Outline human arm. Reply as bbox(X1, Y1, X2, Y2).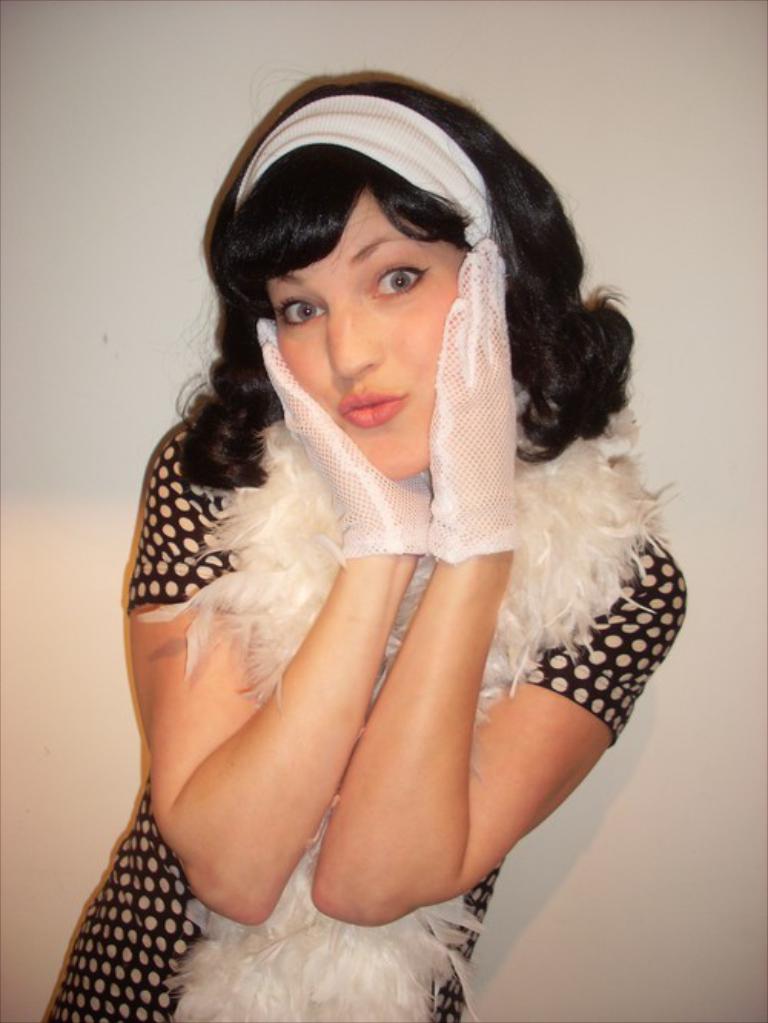
bbox(121, 318, 429, 925).
